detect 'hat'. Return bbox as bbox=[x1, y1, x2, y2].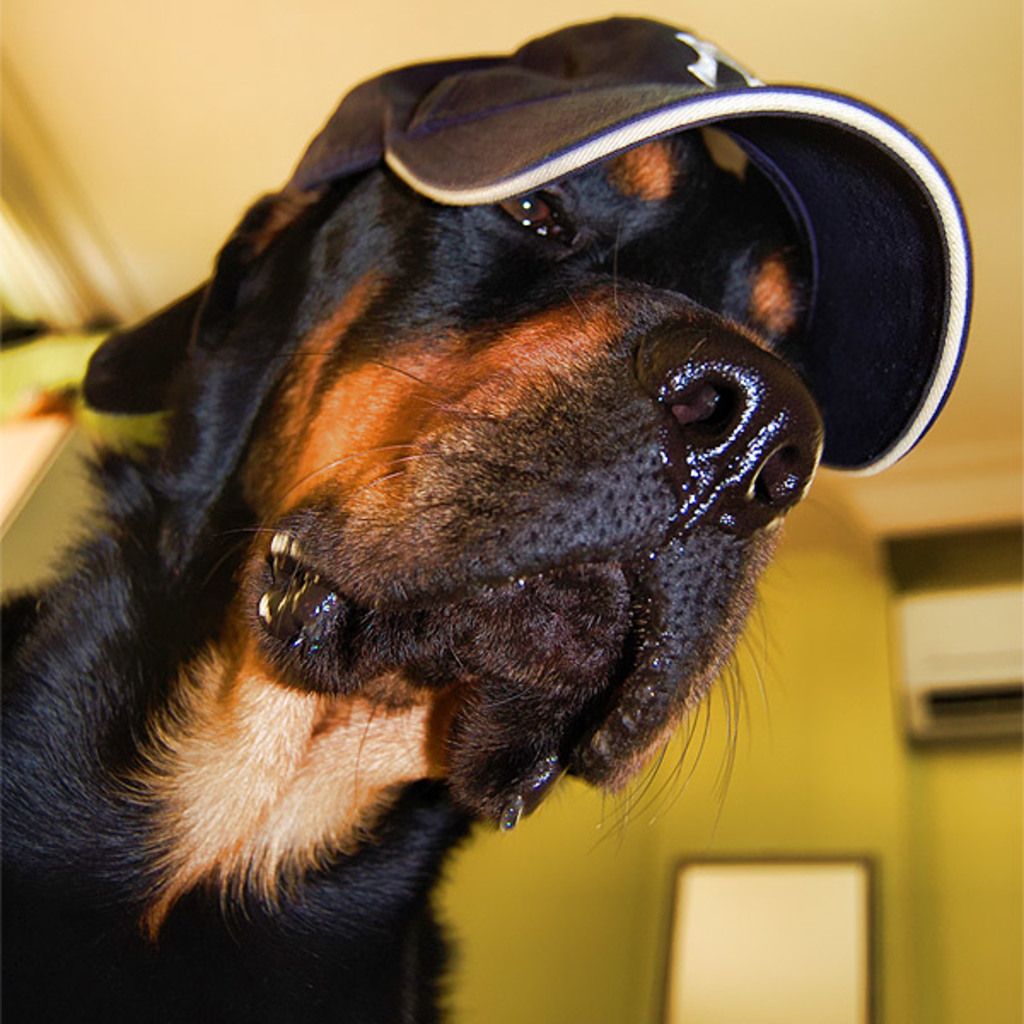
bbox=[283, 10, 976, 474].
